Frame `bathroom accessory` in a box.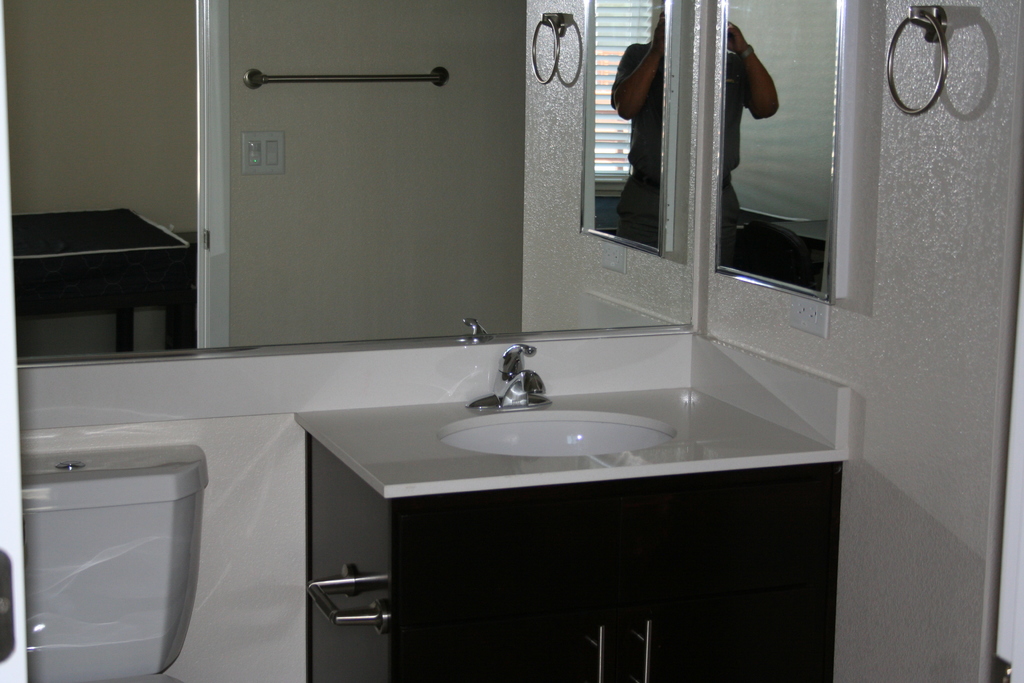
231:63:449:99.
